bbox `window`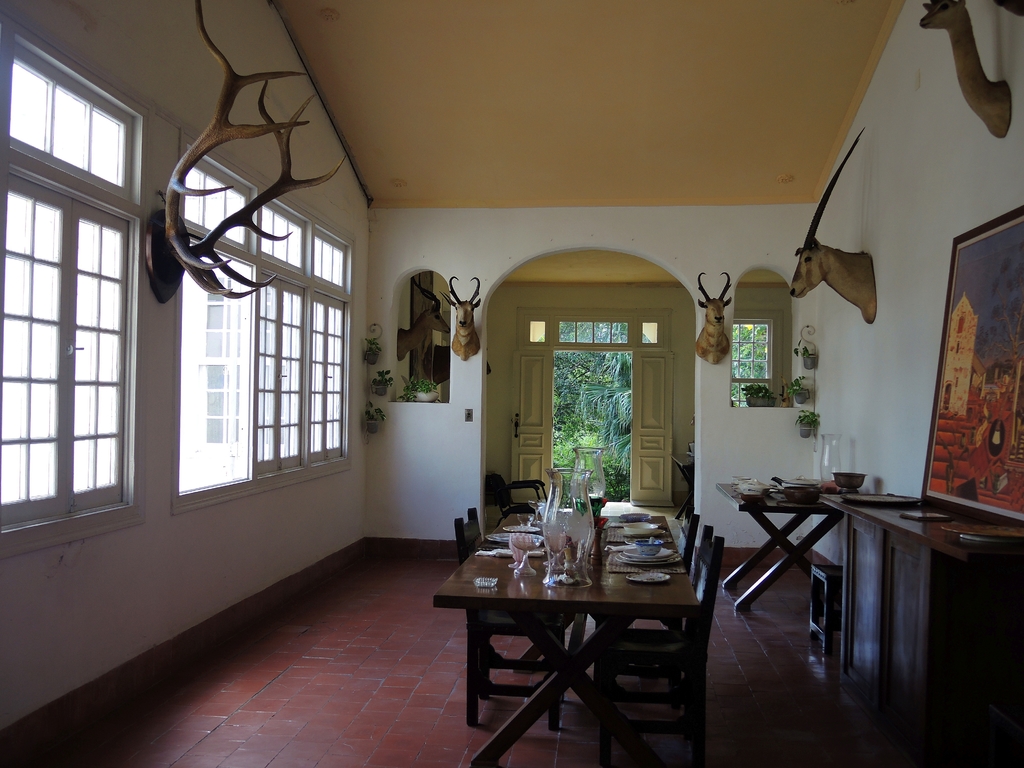
(205, 282, 243, 355)
